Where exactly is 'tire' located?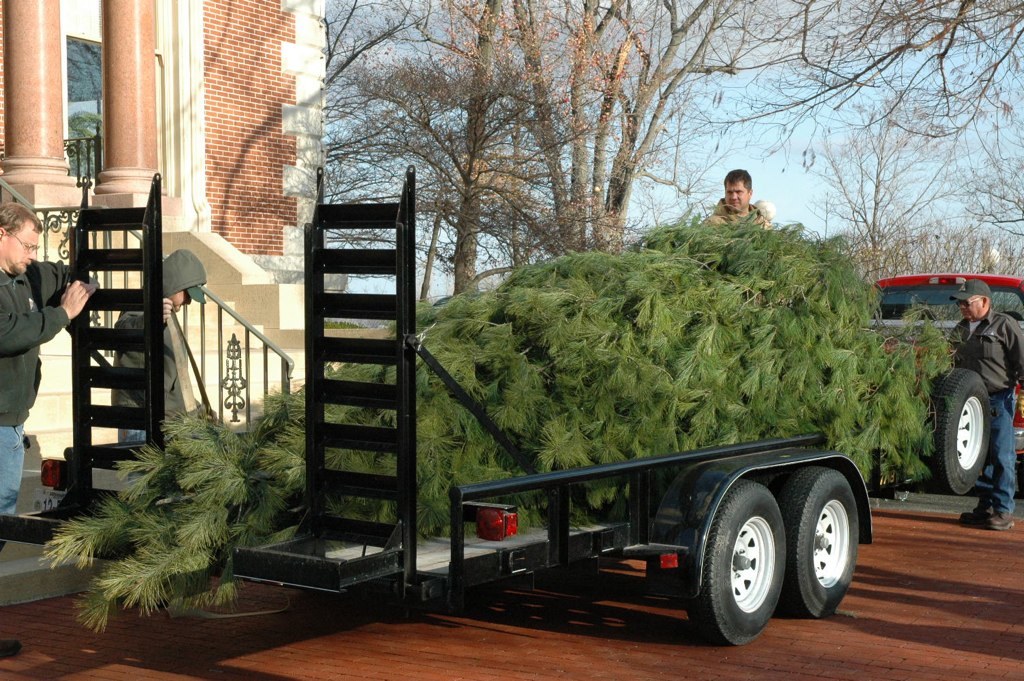
Its bounding box is (773, 462, 856, 618).
